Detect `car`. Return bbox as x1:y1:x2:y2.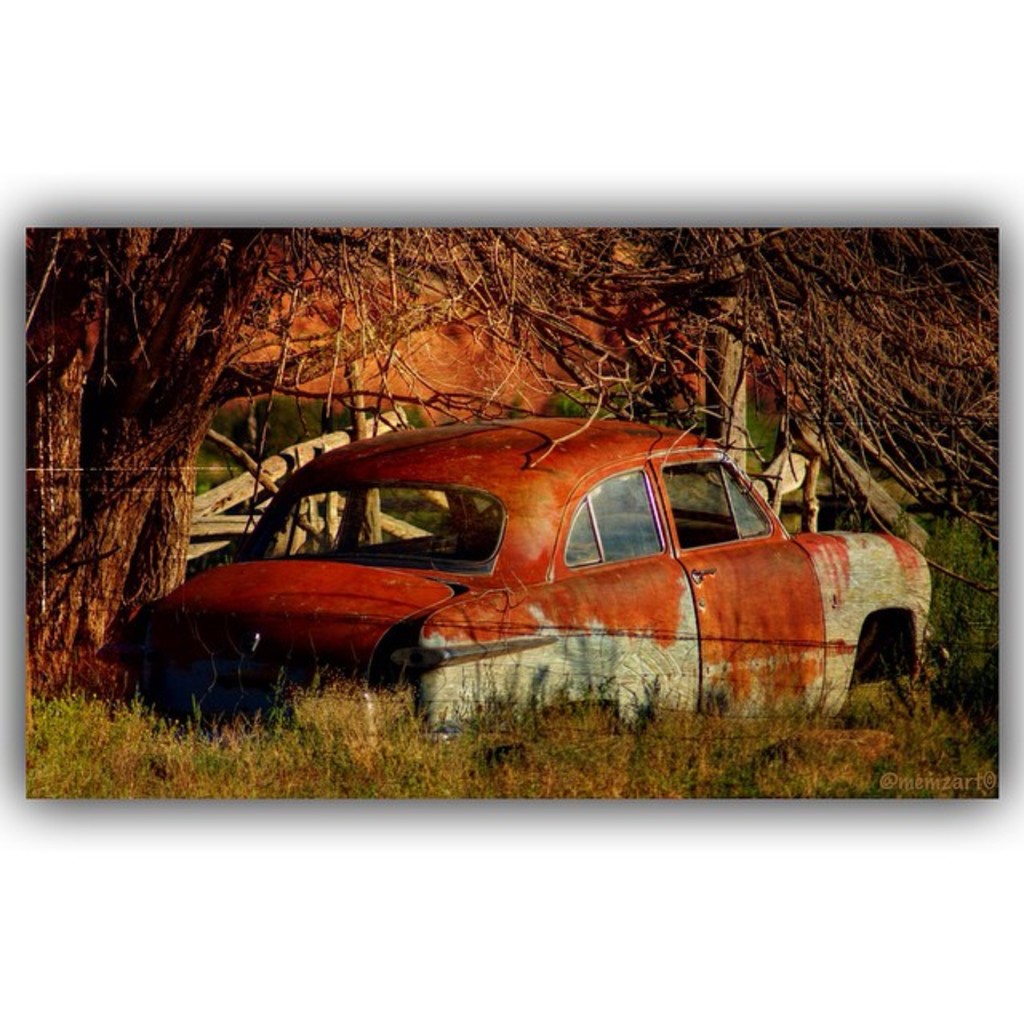
112:410:928:744.
